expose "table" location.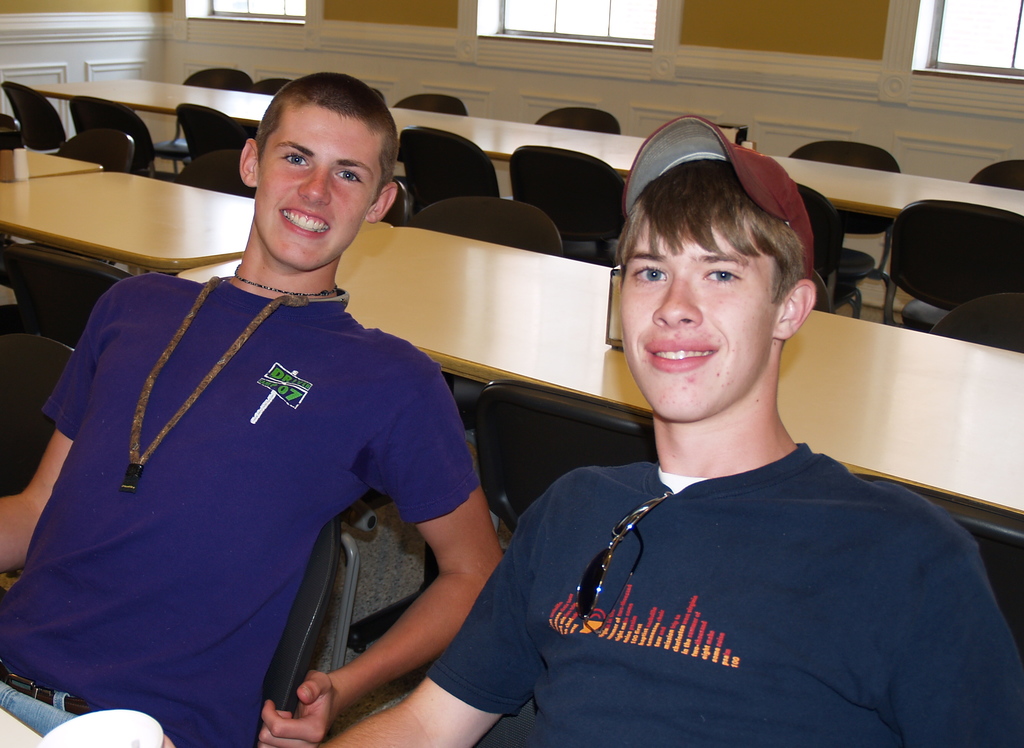
Exposed at 28 76 1023 321.
